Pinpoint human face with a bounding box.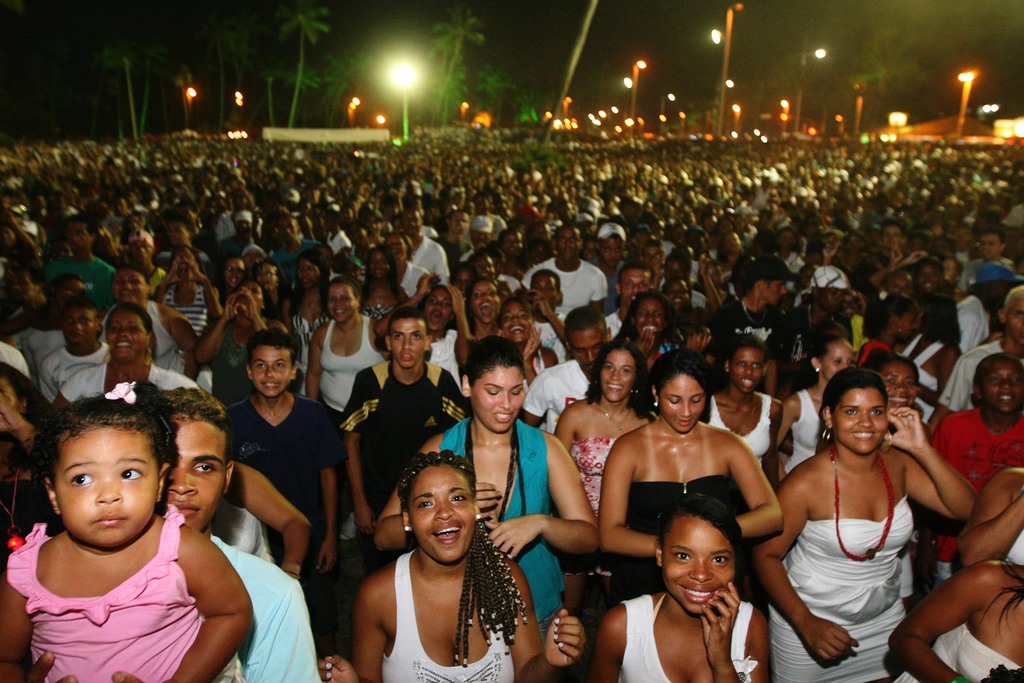
<box>2,227,13,243</box>.
